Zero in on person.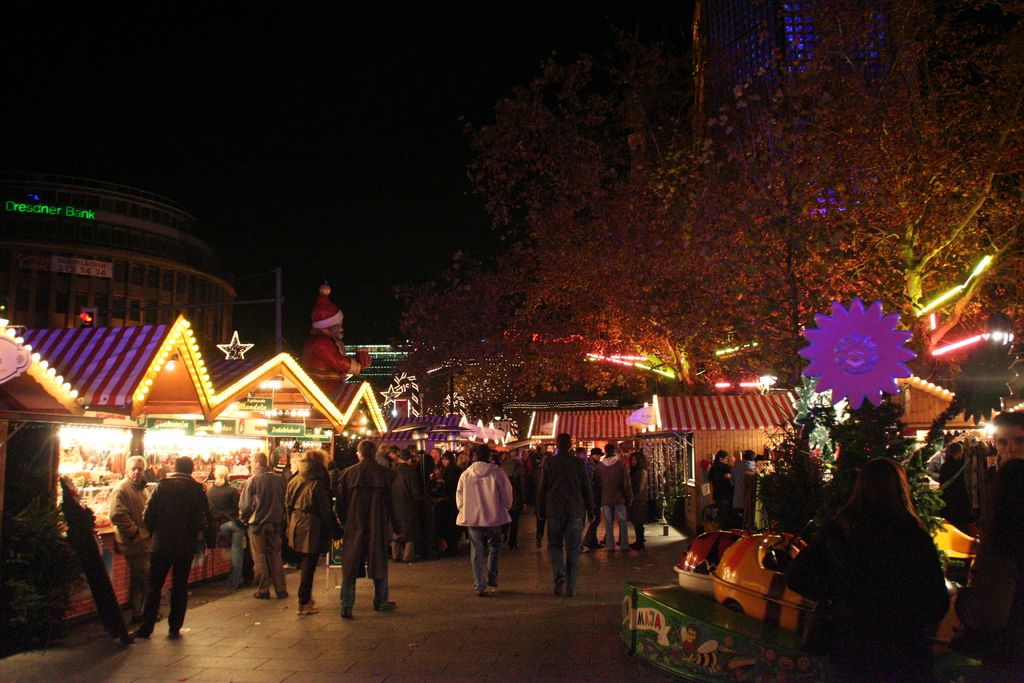
Zeroed in: 234,450,293,605.
